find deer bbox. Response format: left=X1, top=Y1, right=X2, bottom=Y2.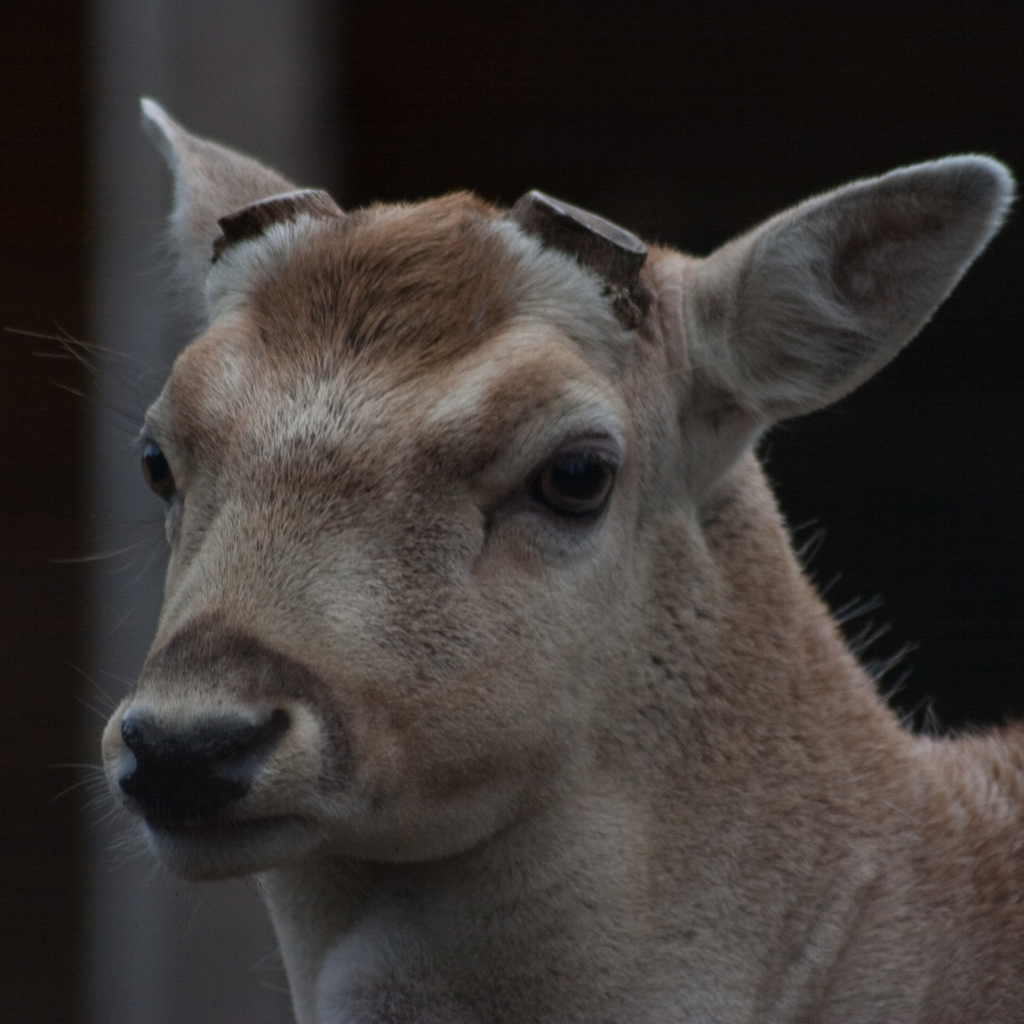
left=77, top=94, right=1023, bottom=1023.
